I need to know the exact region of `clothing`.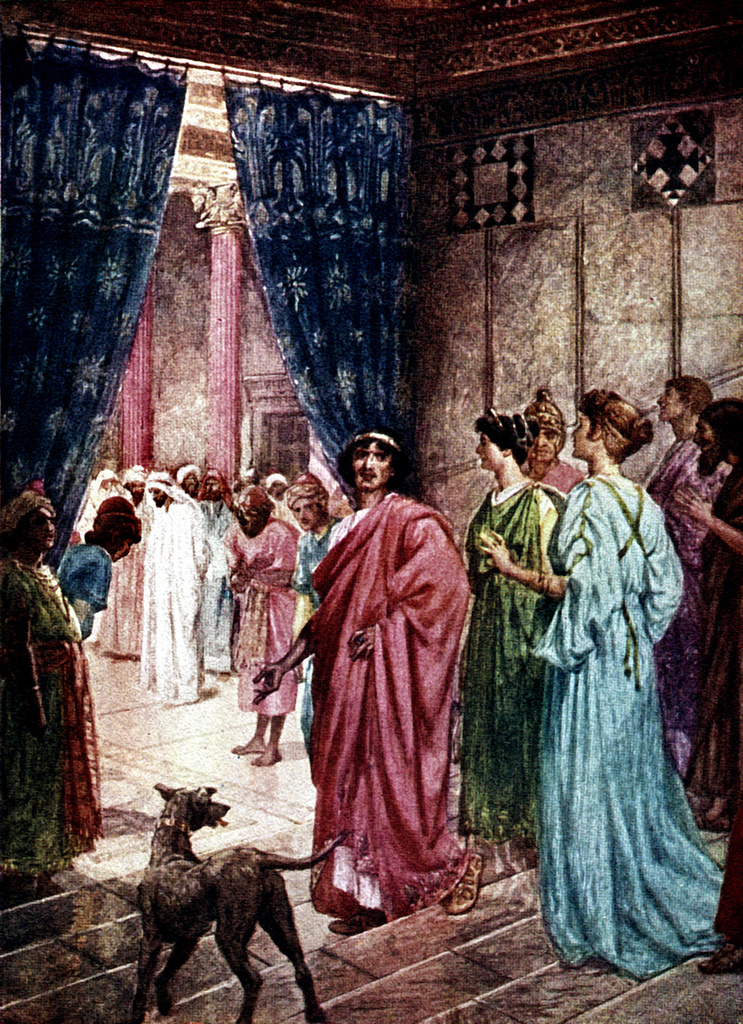
Region: bbox(680, 459, 739, 810).
